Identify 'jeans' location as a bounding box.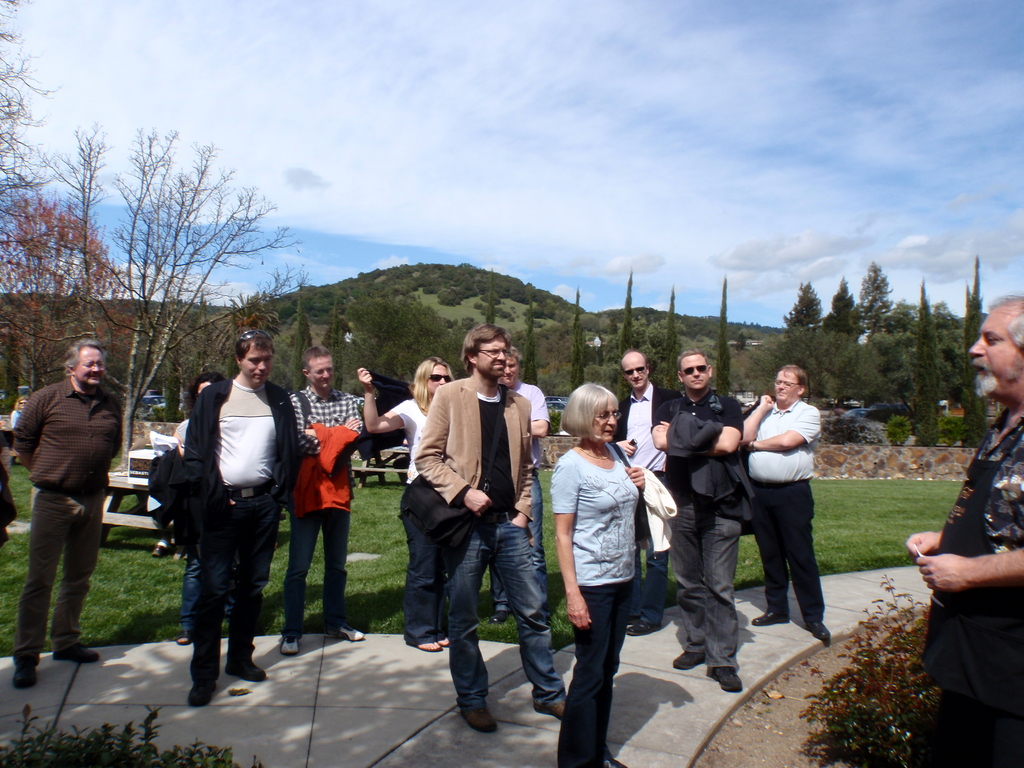
box=[527, 465, 543, 582].
